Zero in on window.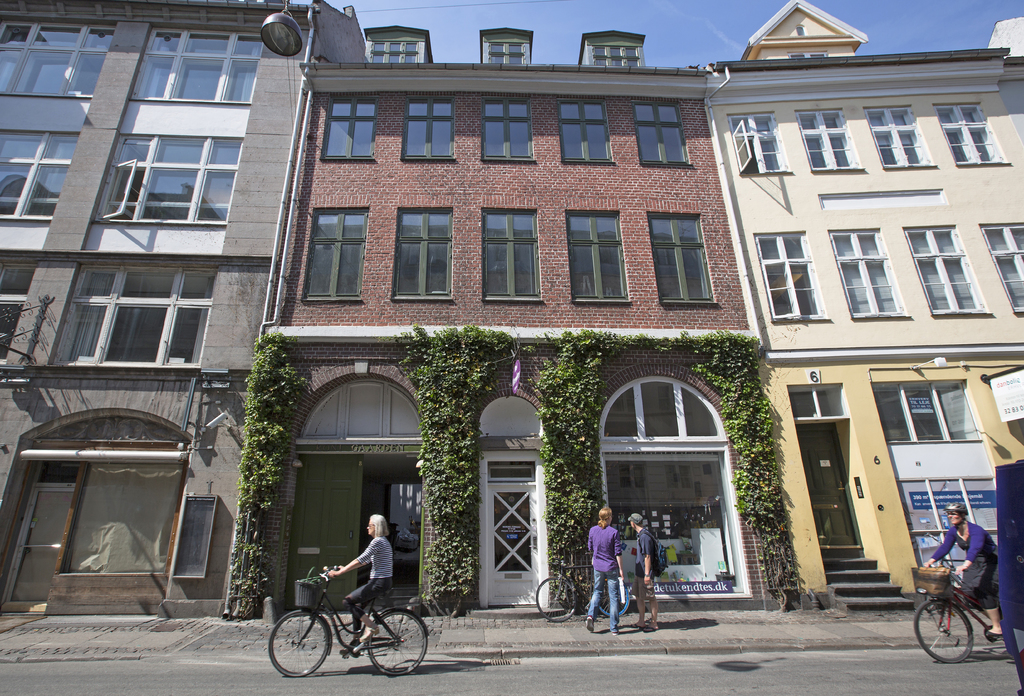
Zeroed in: <box>629,96,695,166</box>.
